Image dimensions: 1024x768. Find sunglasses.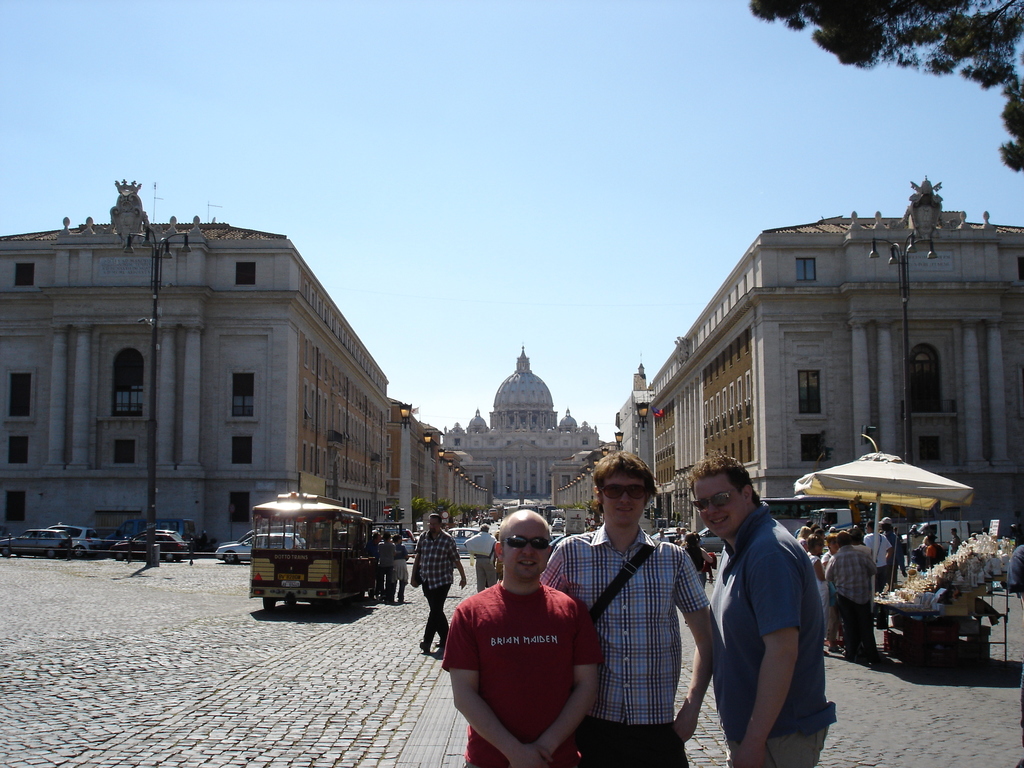
503 531 552 551.
